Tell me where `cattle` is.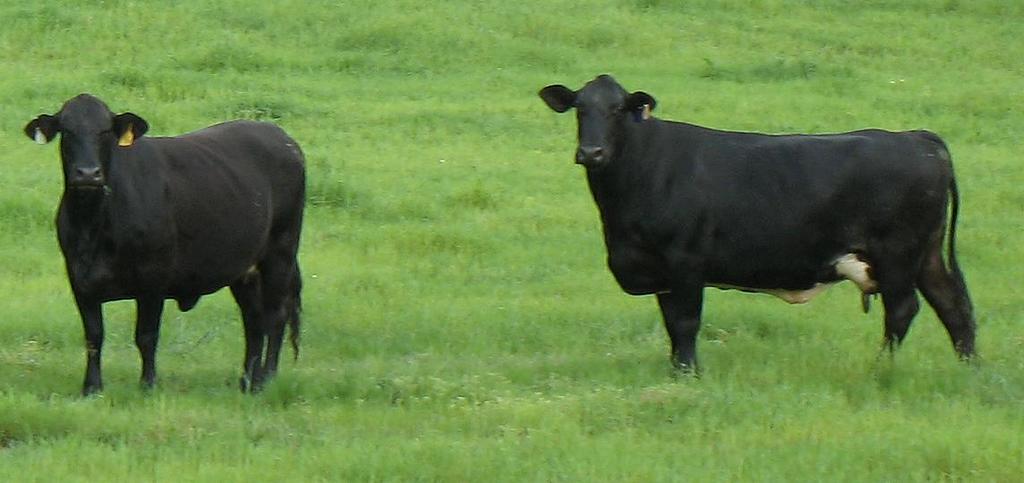
`cattle` is at 22 86 303 400.
